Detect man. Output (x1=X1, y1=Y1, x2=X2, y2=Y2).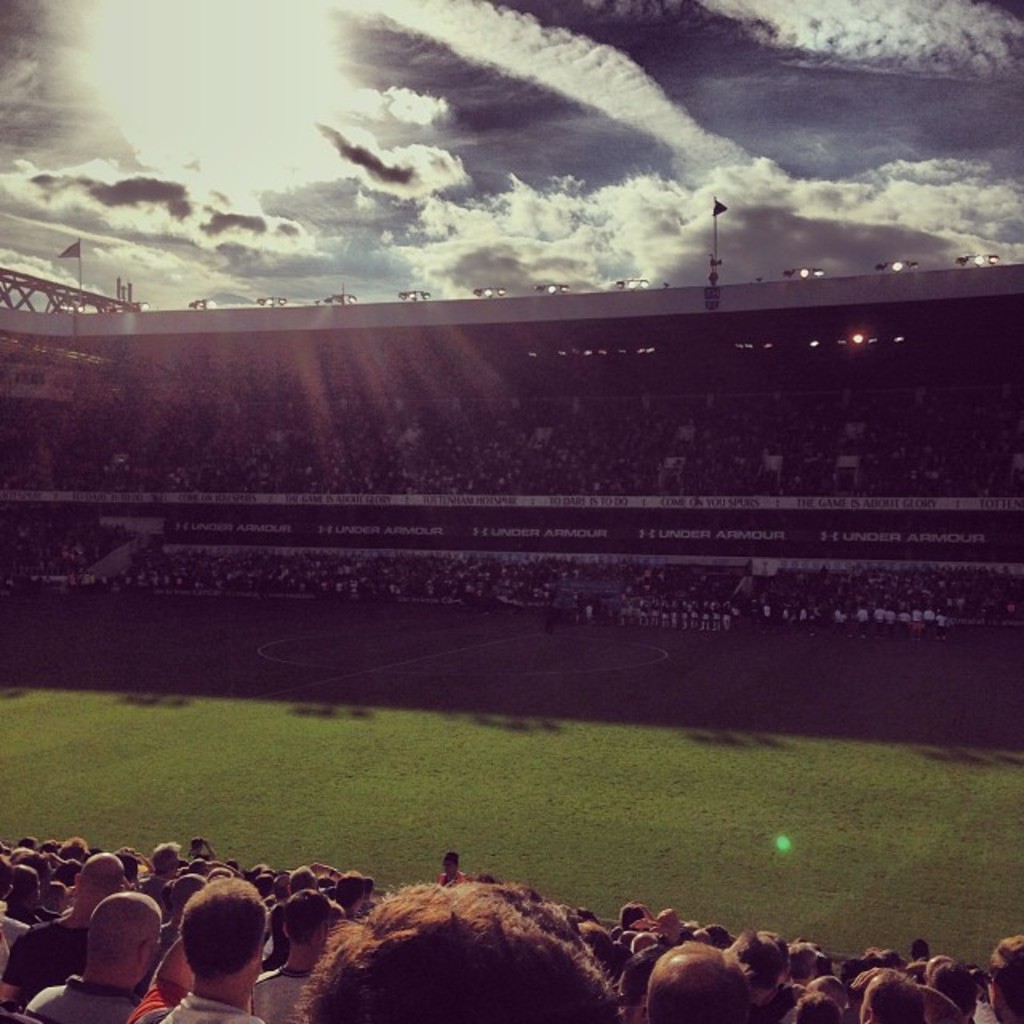
(x1=907, y1=936, x2=936, y2=962).
